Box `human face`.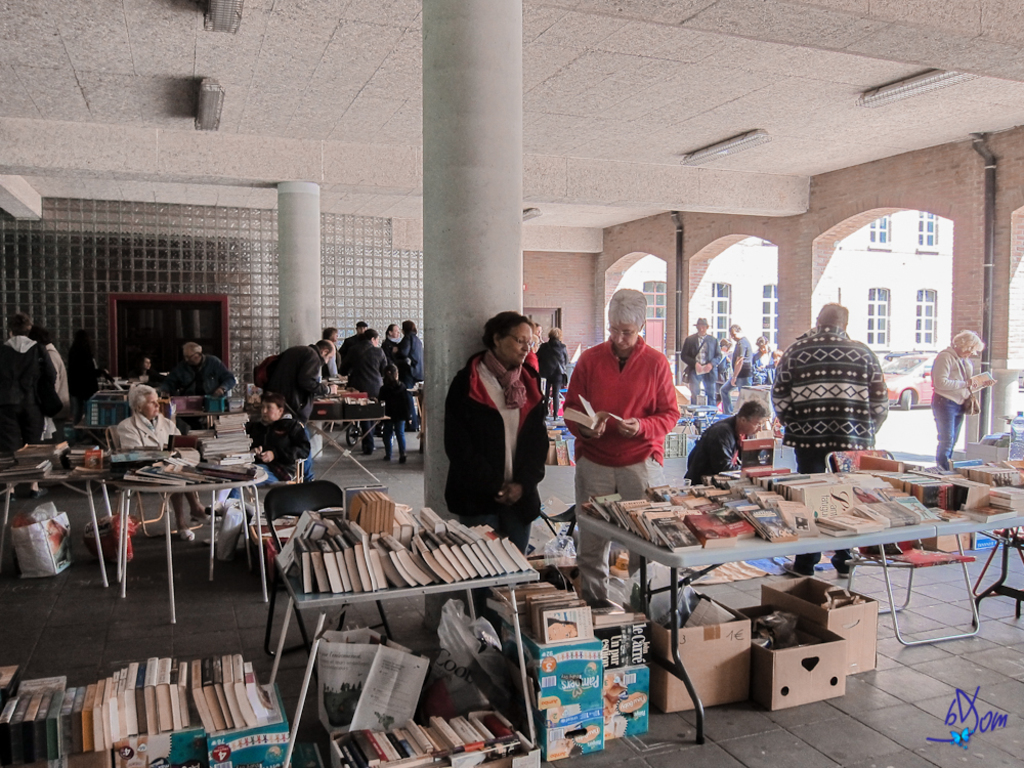
262:401:278:423.
